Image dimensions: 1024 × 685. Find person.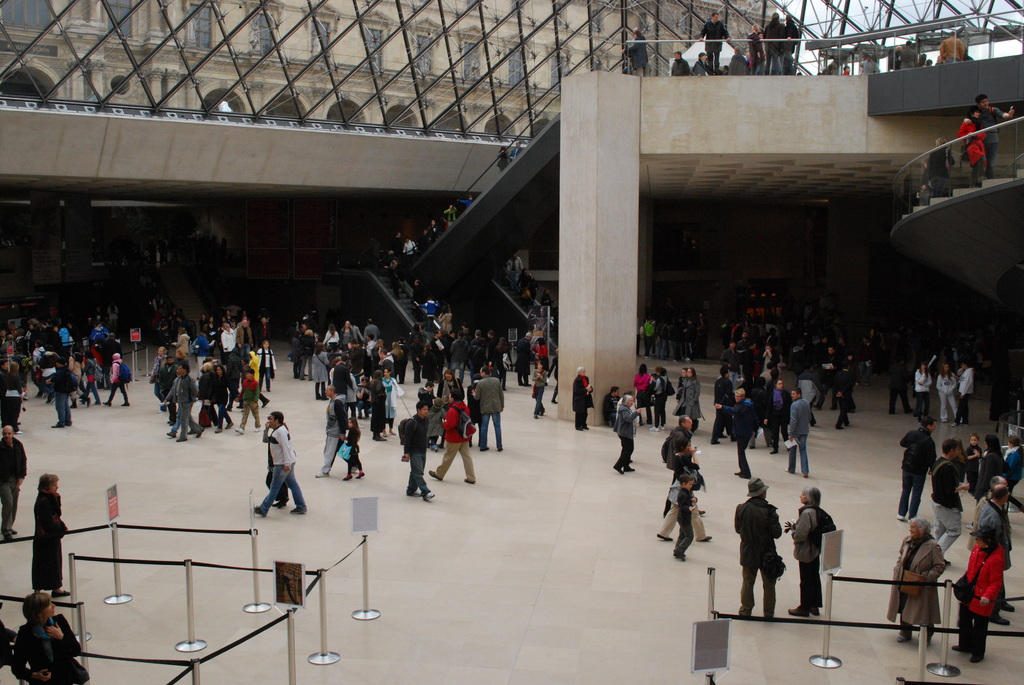
bbox(971, 482, 1018, 625).
